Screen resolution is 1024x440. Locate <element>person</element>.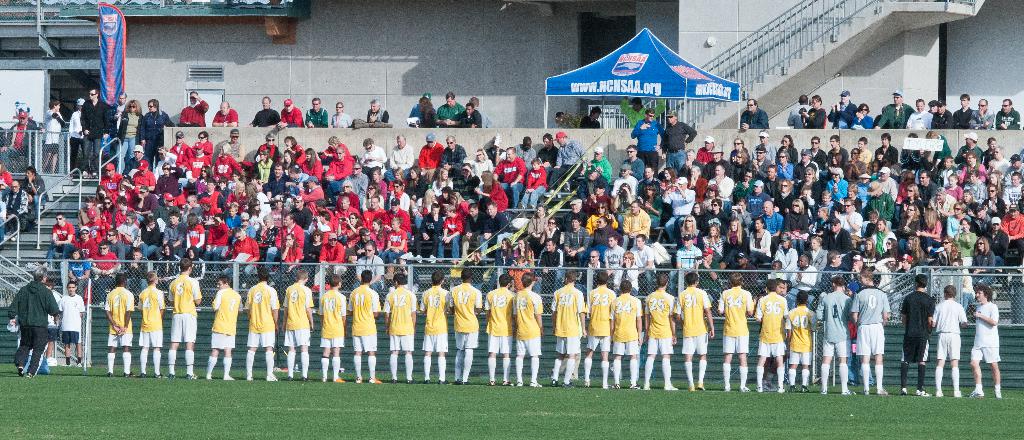
rect(388, 167, 406, 191).
